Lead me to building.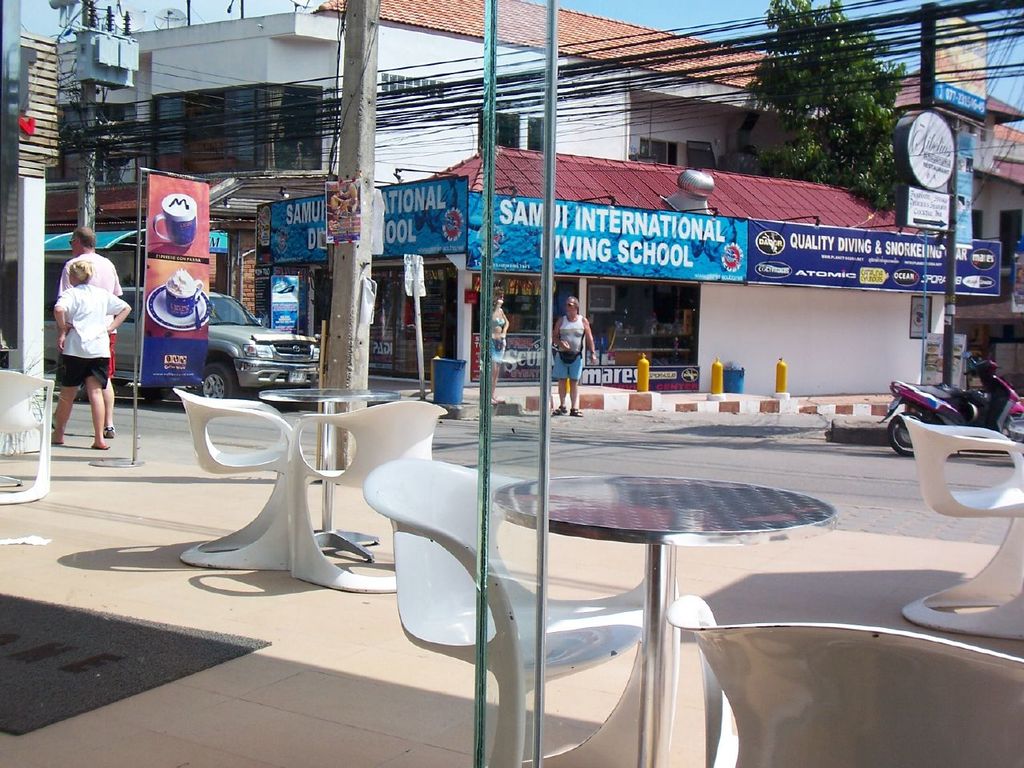
Lead to {"x1": 376, "y1": 142, "x2": 916, "y2": 390}.
